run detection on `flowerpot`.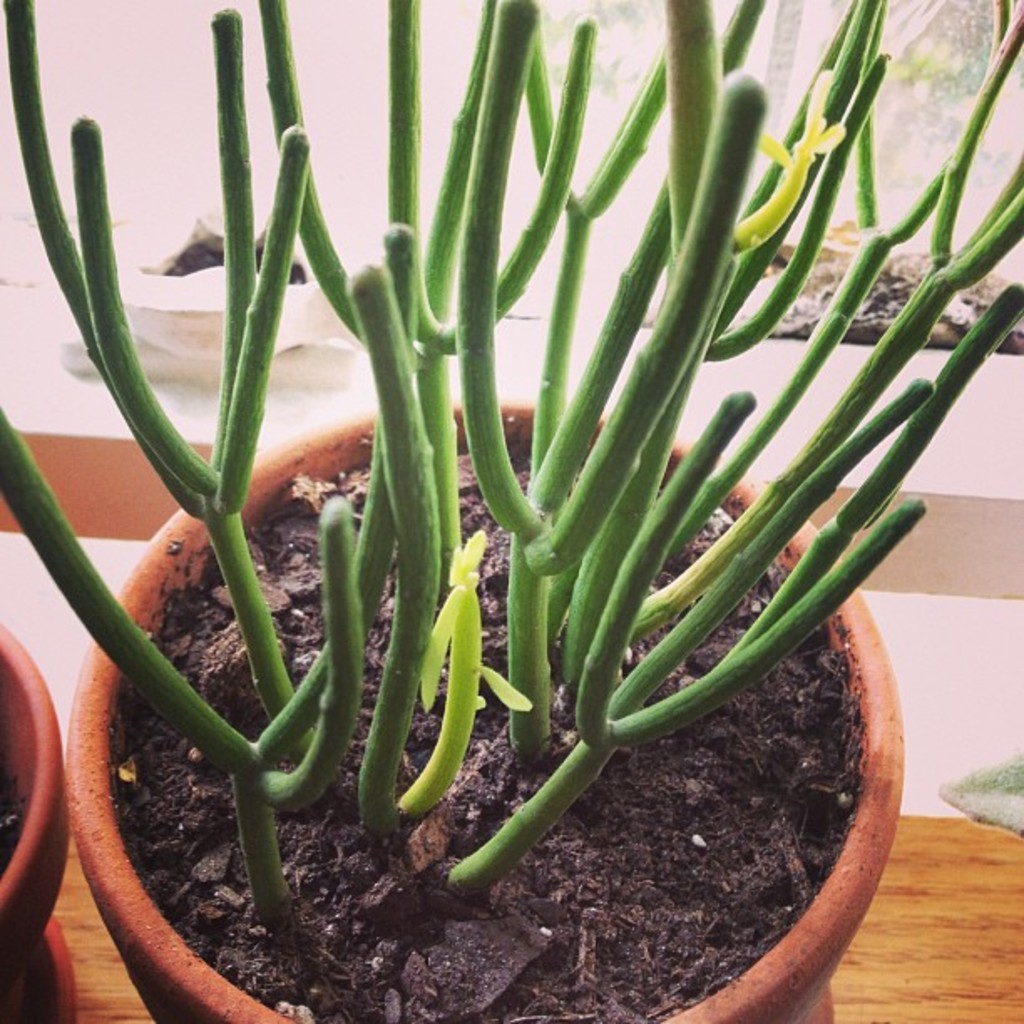
Result: detection(0, 617, 75, 1022).
